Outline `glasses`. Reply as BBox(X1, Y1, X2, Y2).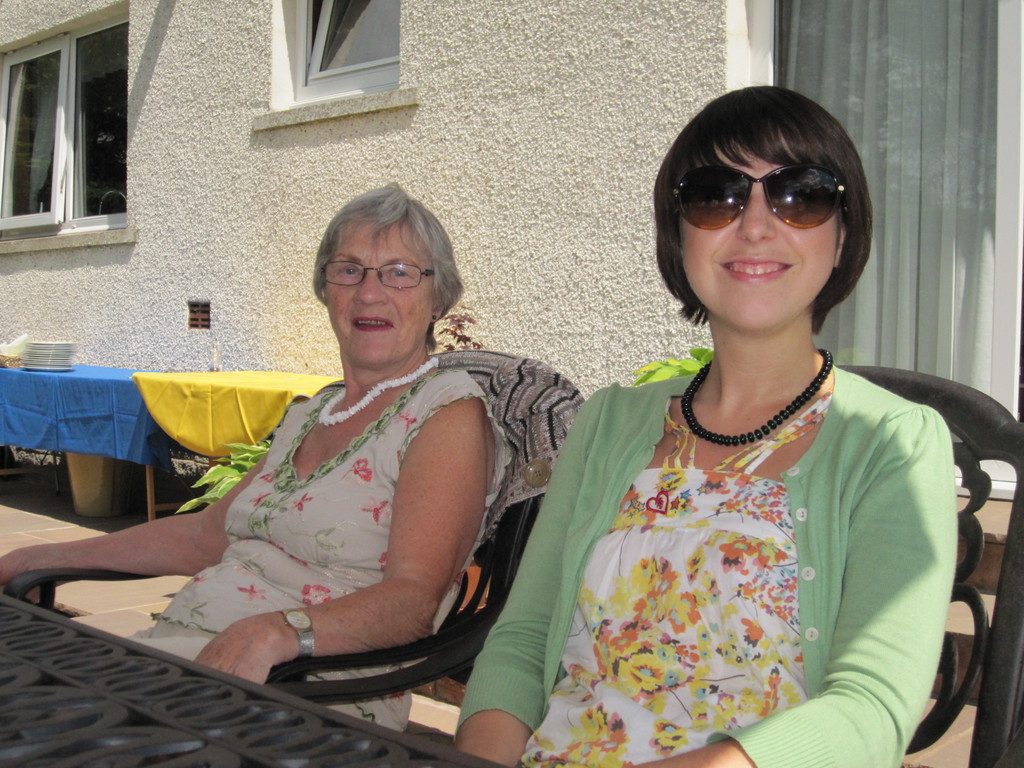
BBox(314, 262, 444, 291).
